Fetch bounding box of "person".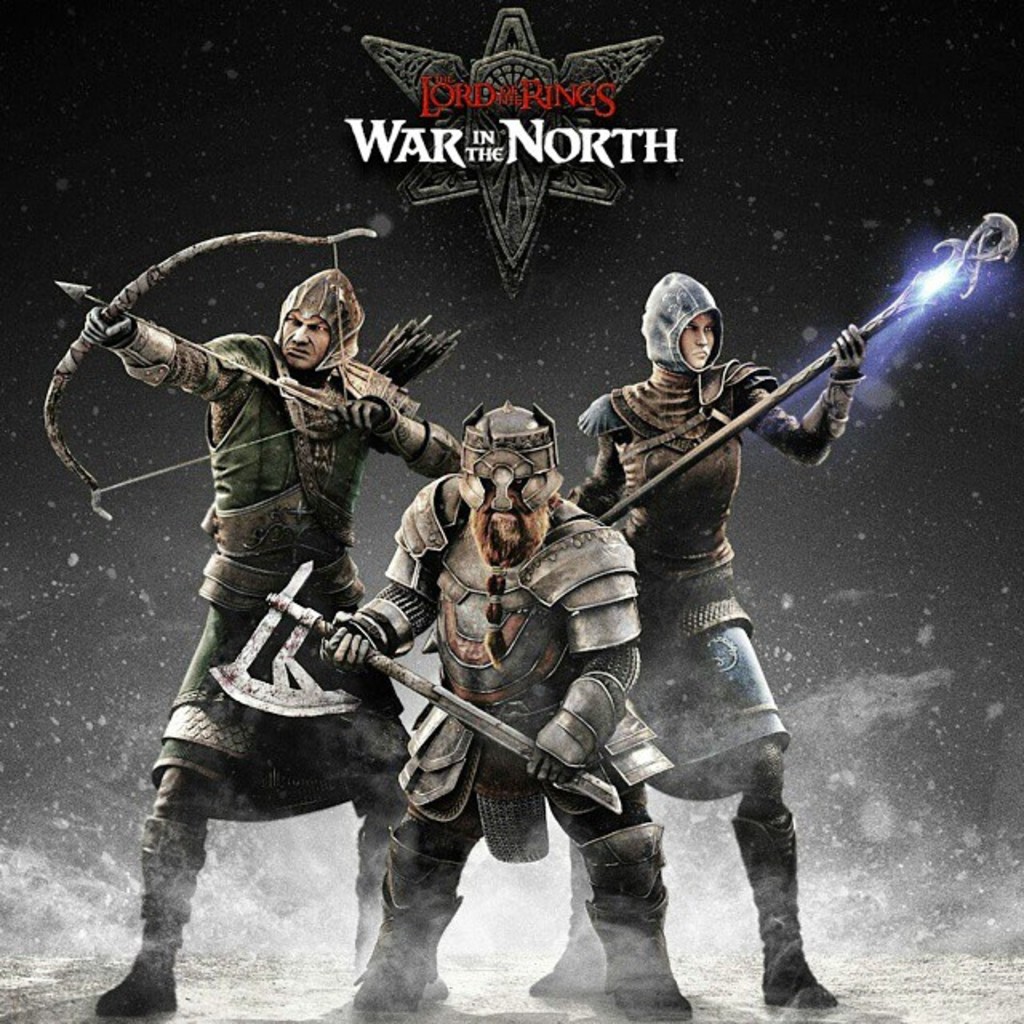
Bbox: x1=318, y1=395, x2=702, y2=1022.
